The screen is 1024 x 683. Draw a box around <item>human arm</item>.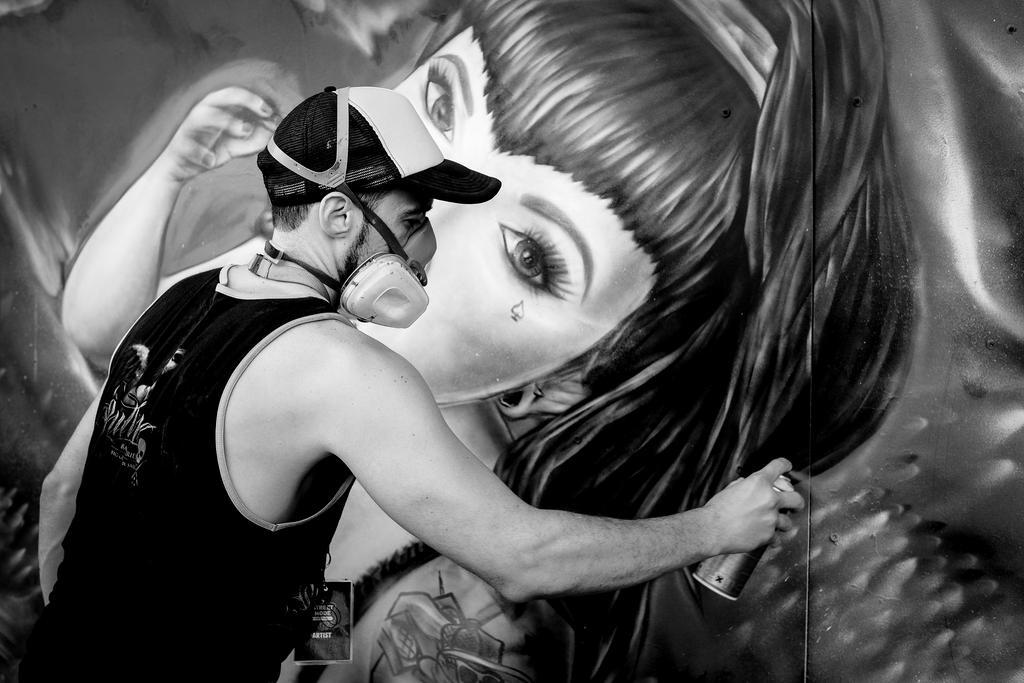
bbox(63, 85, 284, 369).
